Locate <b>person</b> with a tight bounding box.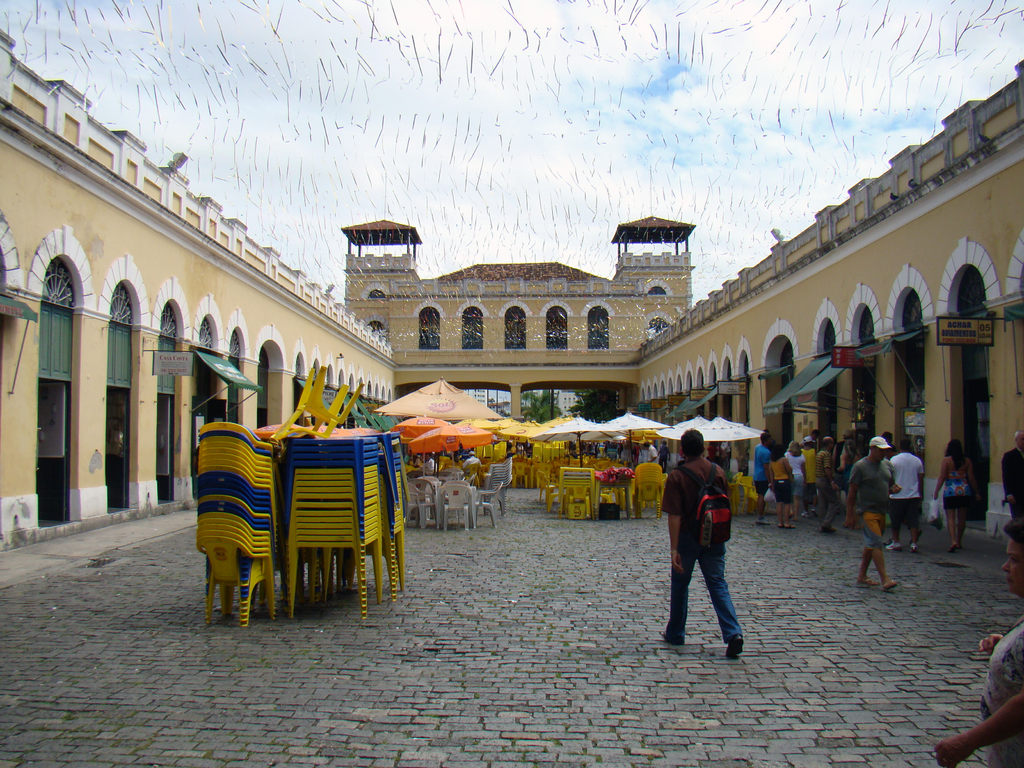
{"left": 750, "top": 438, "right": 766, "bottom": 519}.
